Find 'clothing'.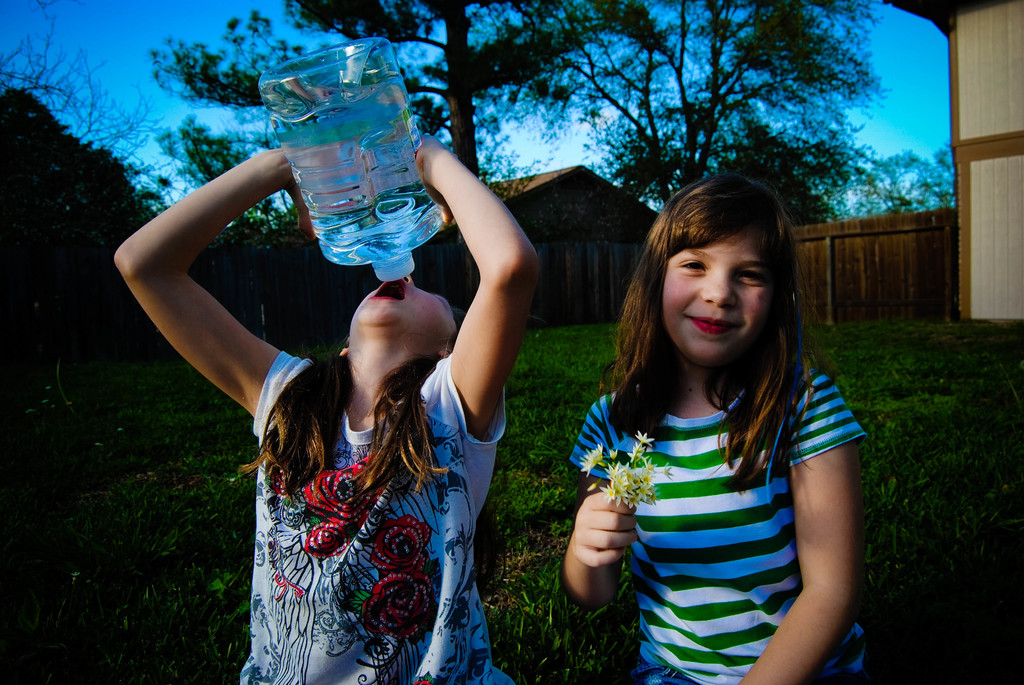
(591, 310, 858, 672).
